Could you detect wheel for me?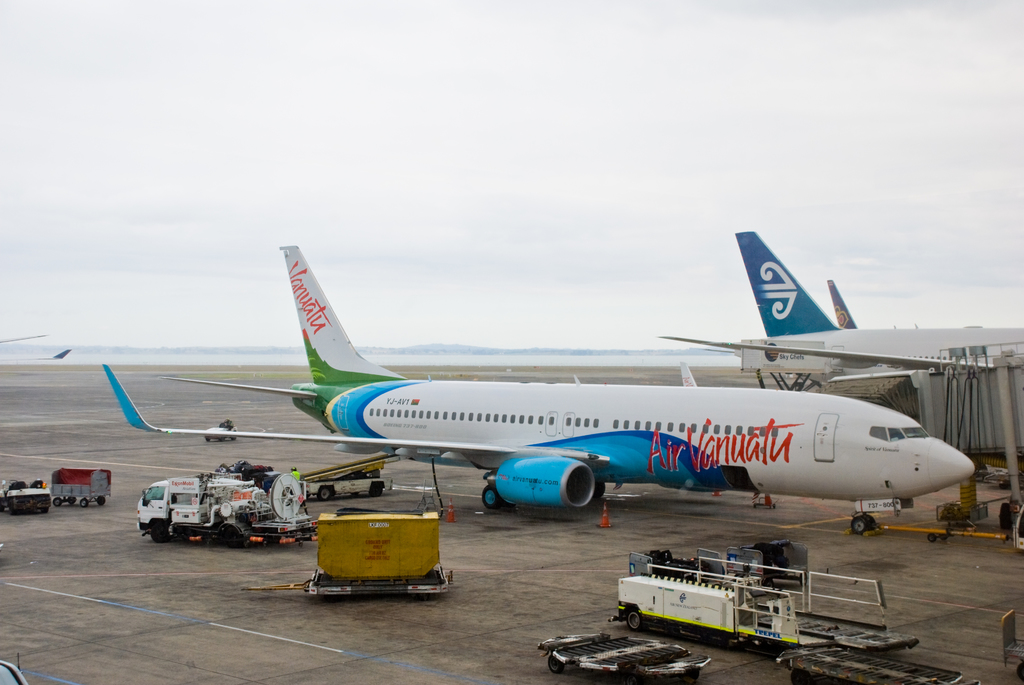
Detection result: [81, 500, 89, 508].
